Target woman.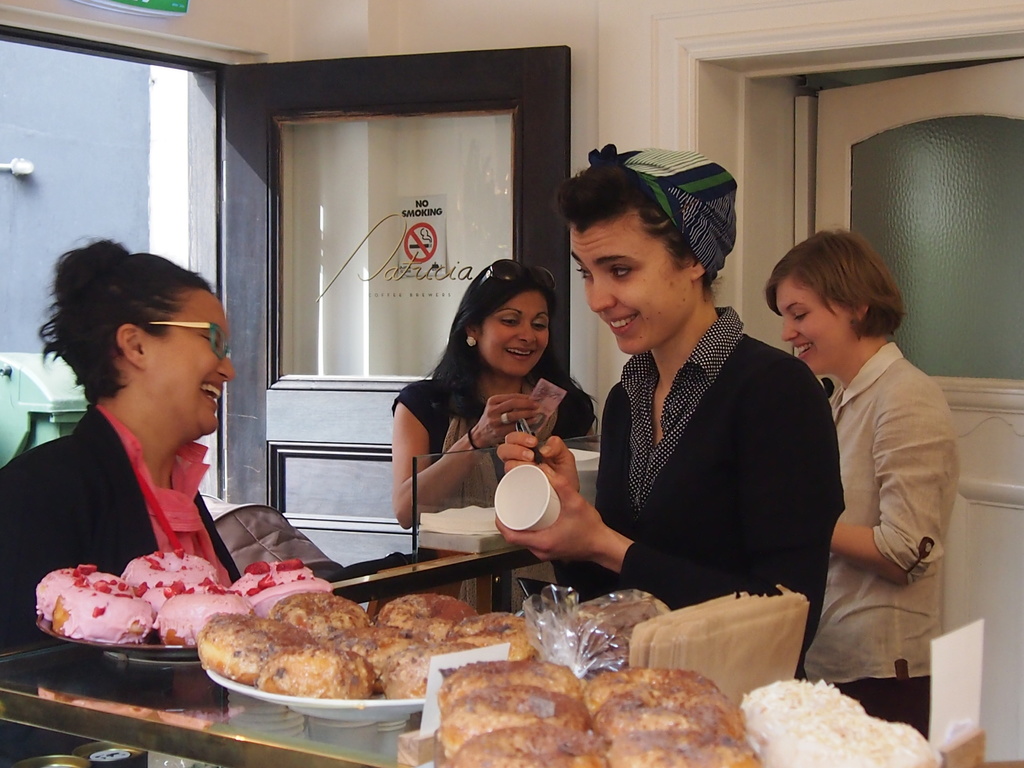
Target region: crop(764, 224, 962, 745).
